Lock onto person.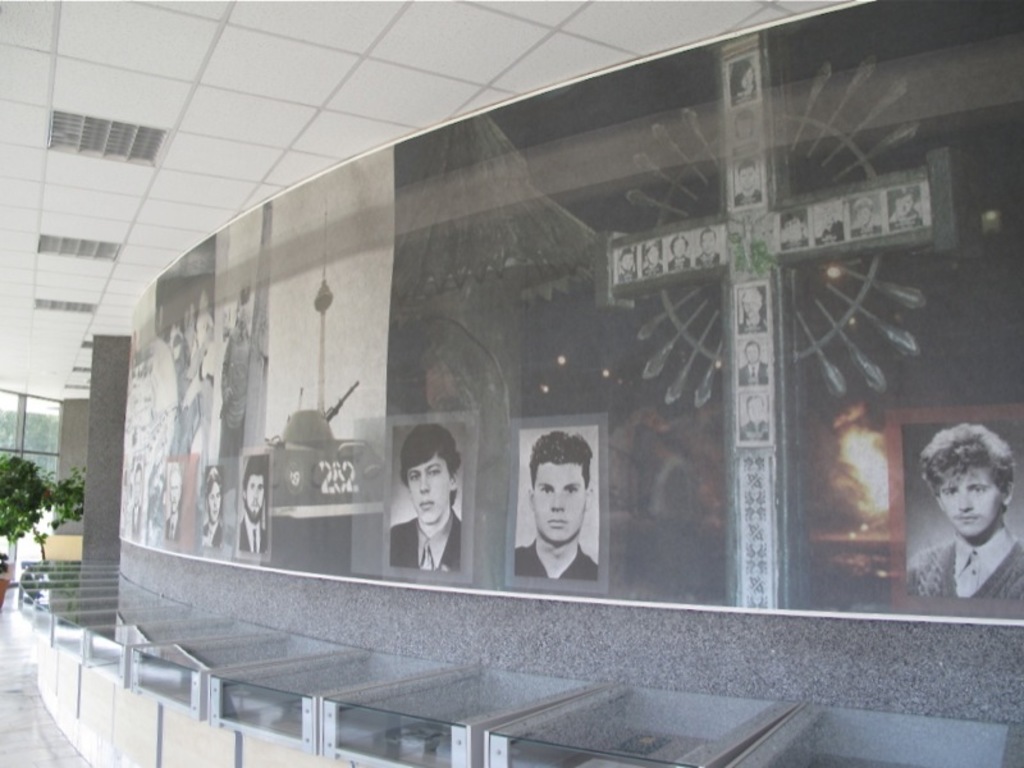
Locked: pyautogui.locateOnScreen(664, 229, 692, 273).
